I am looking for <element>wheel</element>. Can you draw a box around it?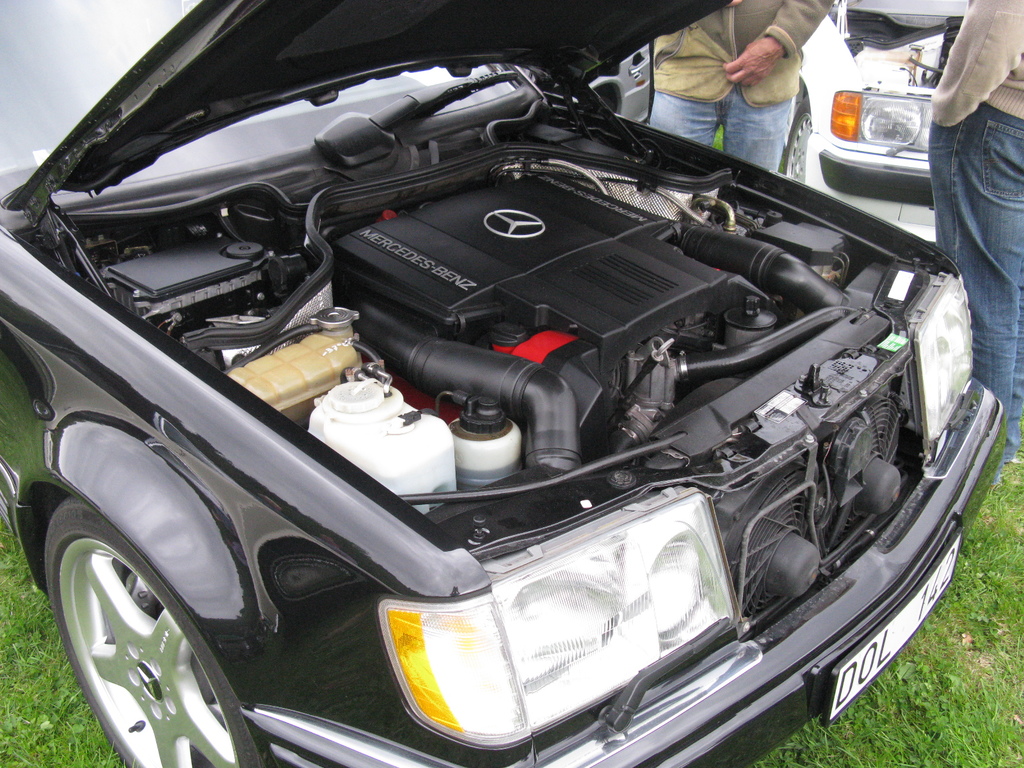
Sure, the bounding box is [779, 98, 812, 184].
